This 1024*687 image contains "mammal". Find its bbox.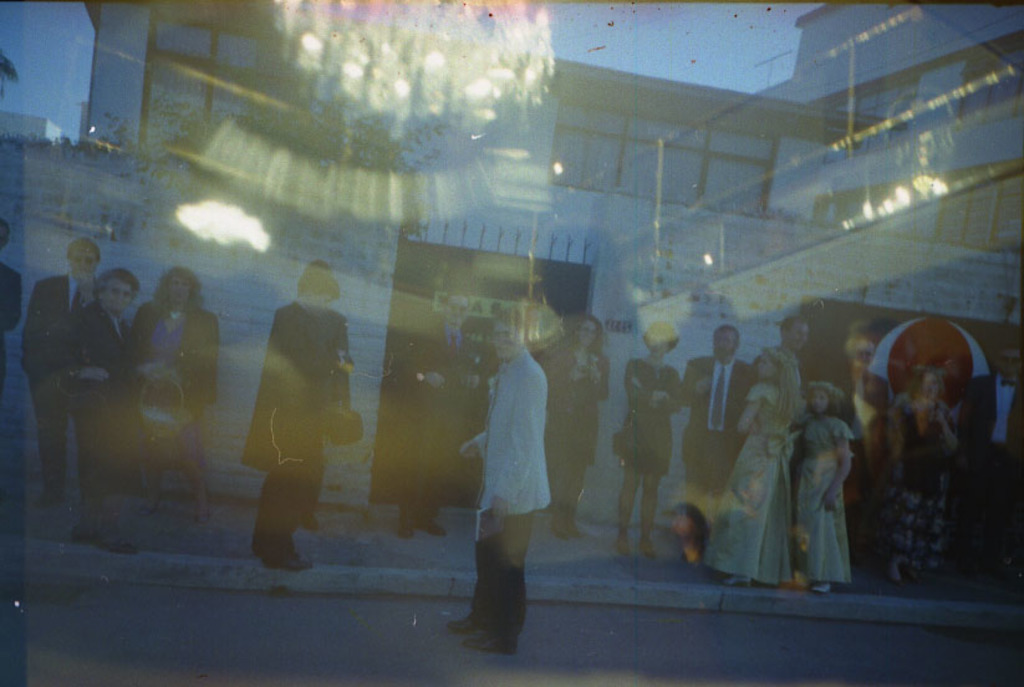
select_region(613, 326, 689, 550).
